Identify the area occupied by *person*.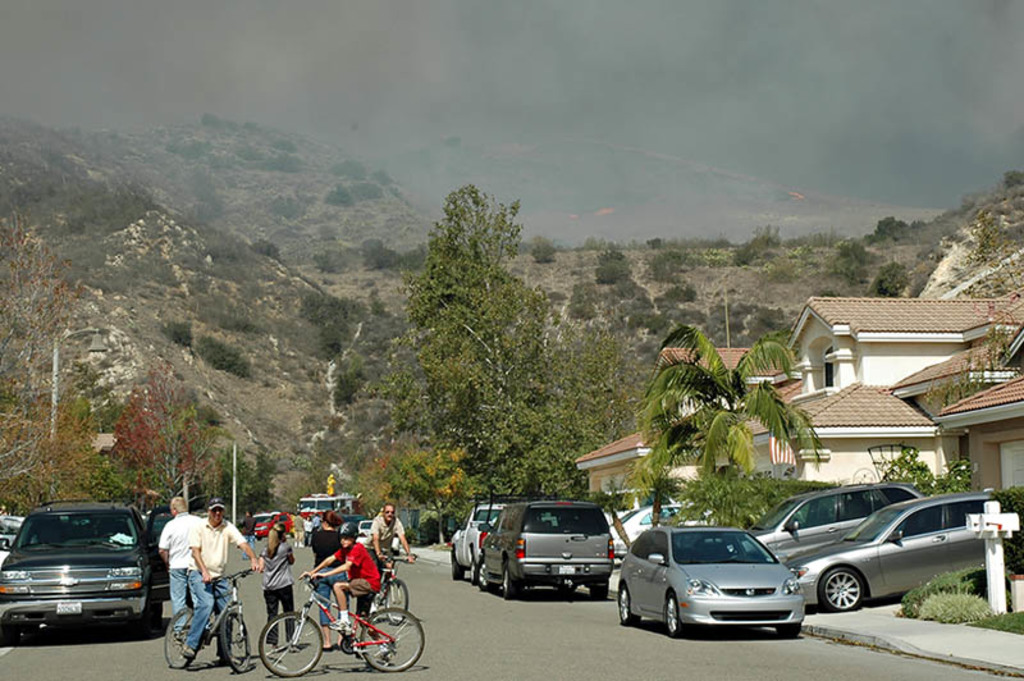
Area: (248,520,293,644).
